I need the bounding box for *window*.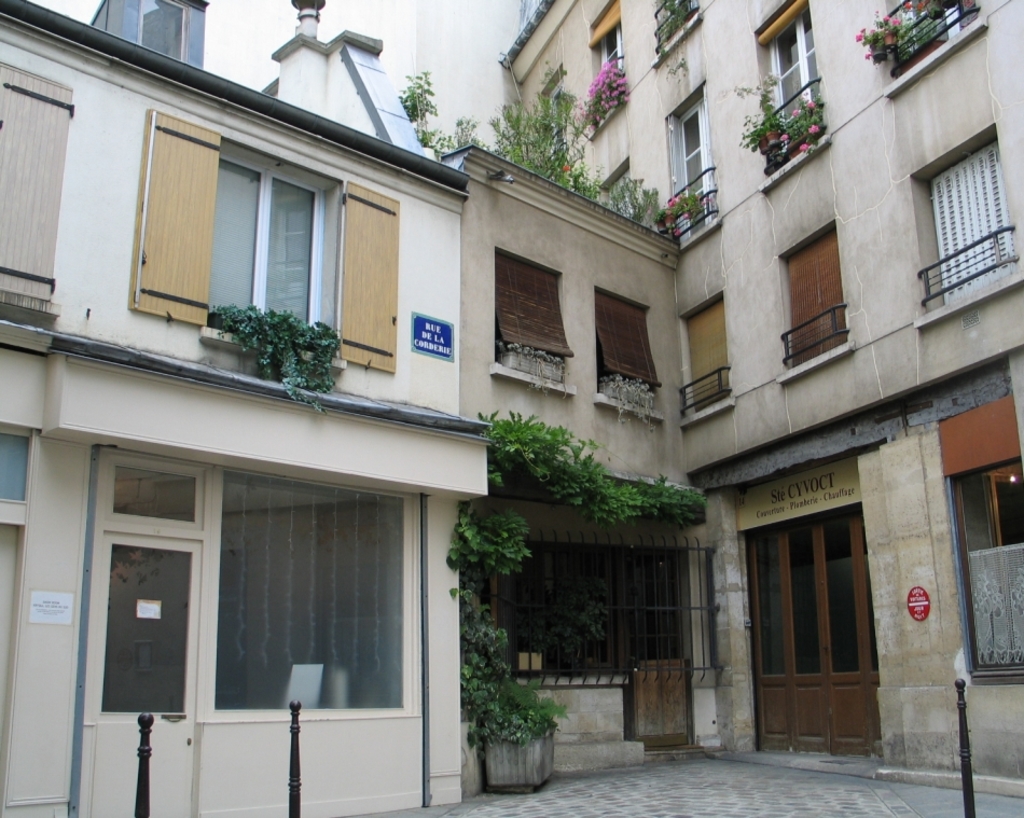
Here it is: <bbox>86, 414, 458, 745</bbox>.
